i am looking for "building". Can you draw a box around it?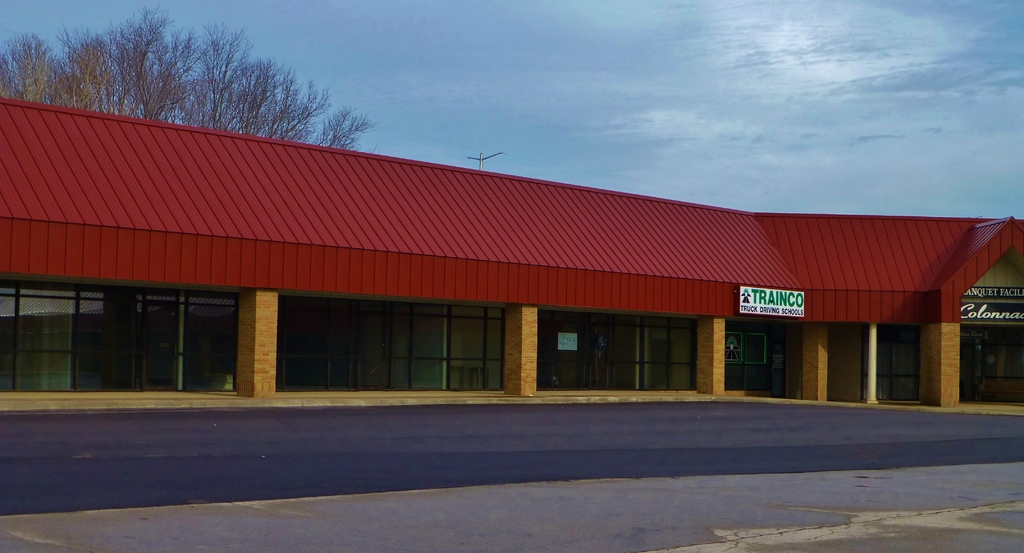
Sure, the bounding box is [0, 98, 1023, 405].
